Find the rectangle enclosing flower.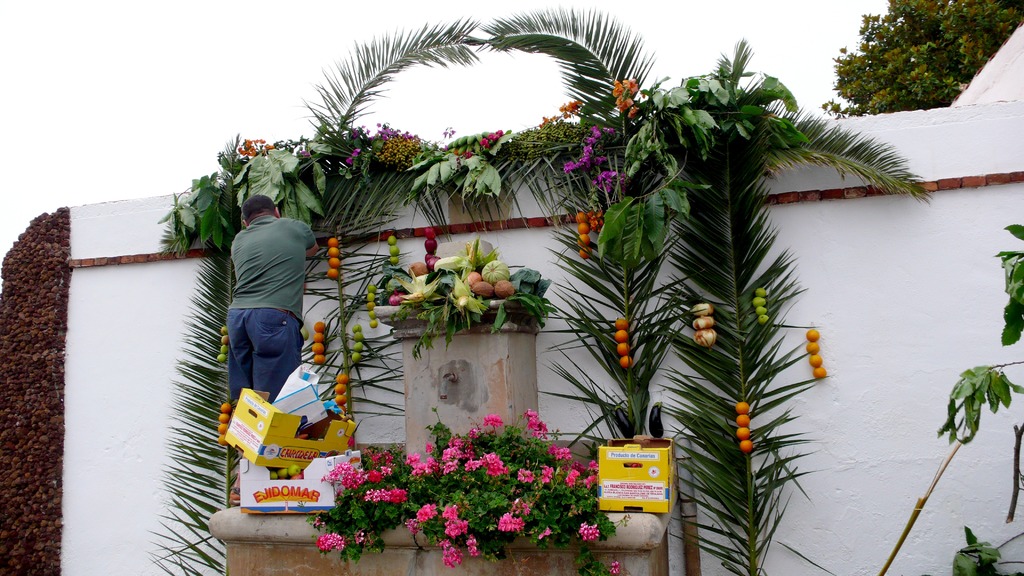
352, 147, 361, 157.
